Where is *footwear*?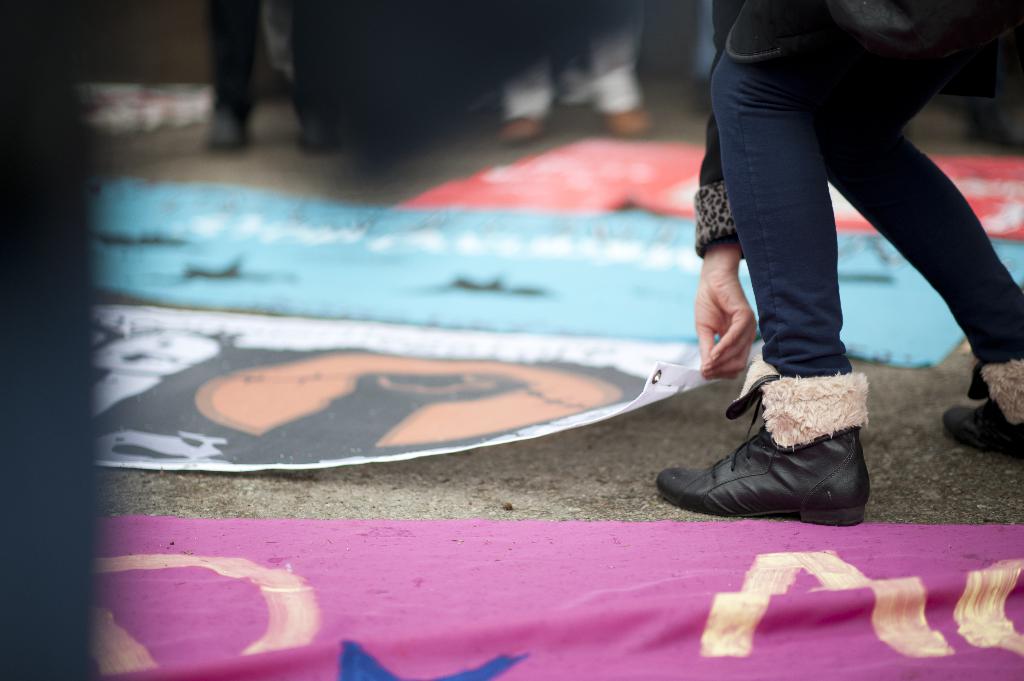
[left=672, top=383, right=876, bottom=525].
